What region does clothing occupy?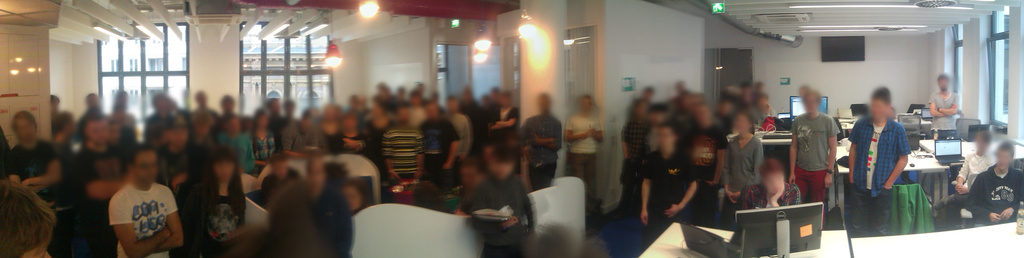
bbox=(931, 149, 1000, 246).
